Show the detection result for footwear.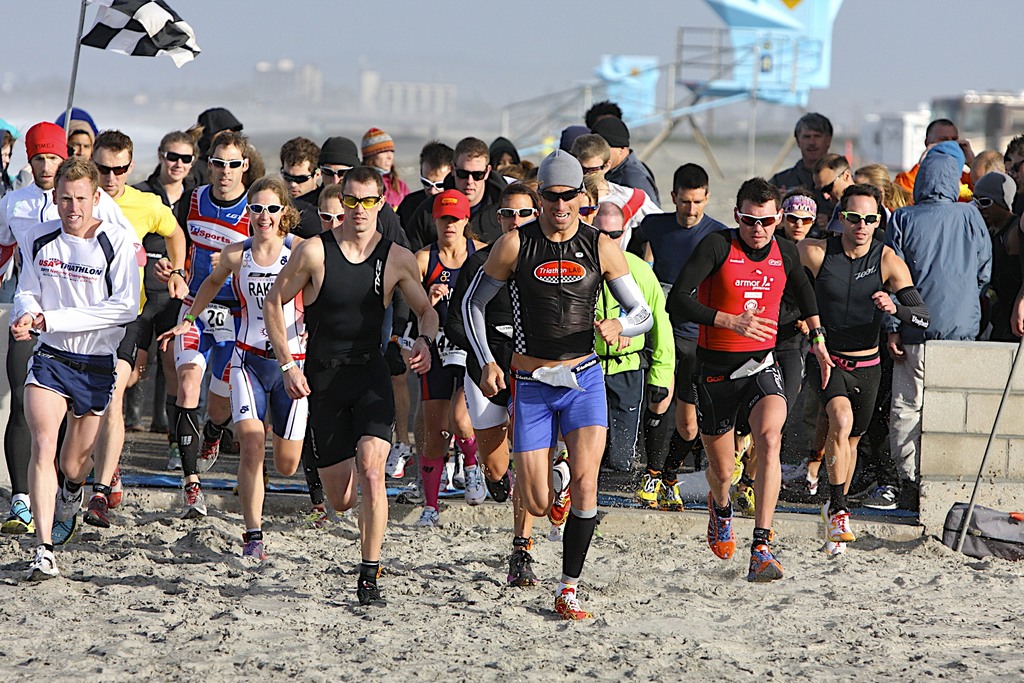
110/457/127/511.
